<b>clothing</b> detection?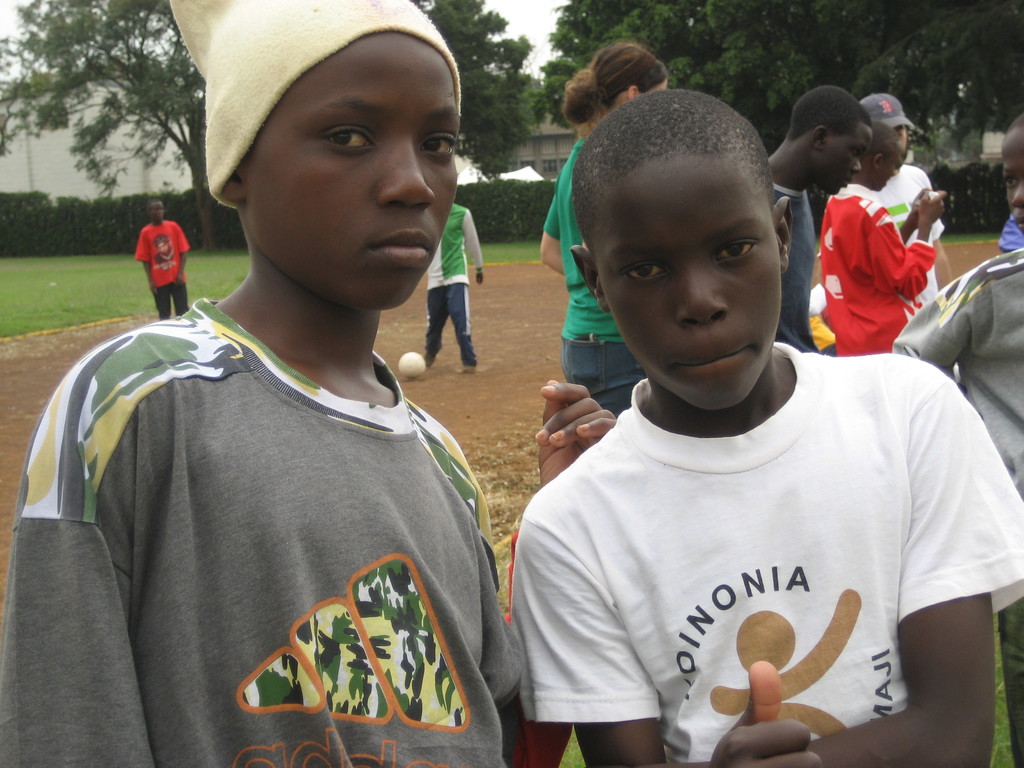
x1=0, y1=295, x2=528, y2=767
